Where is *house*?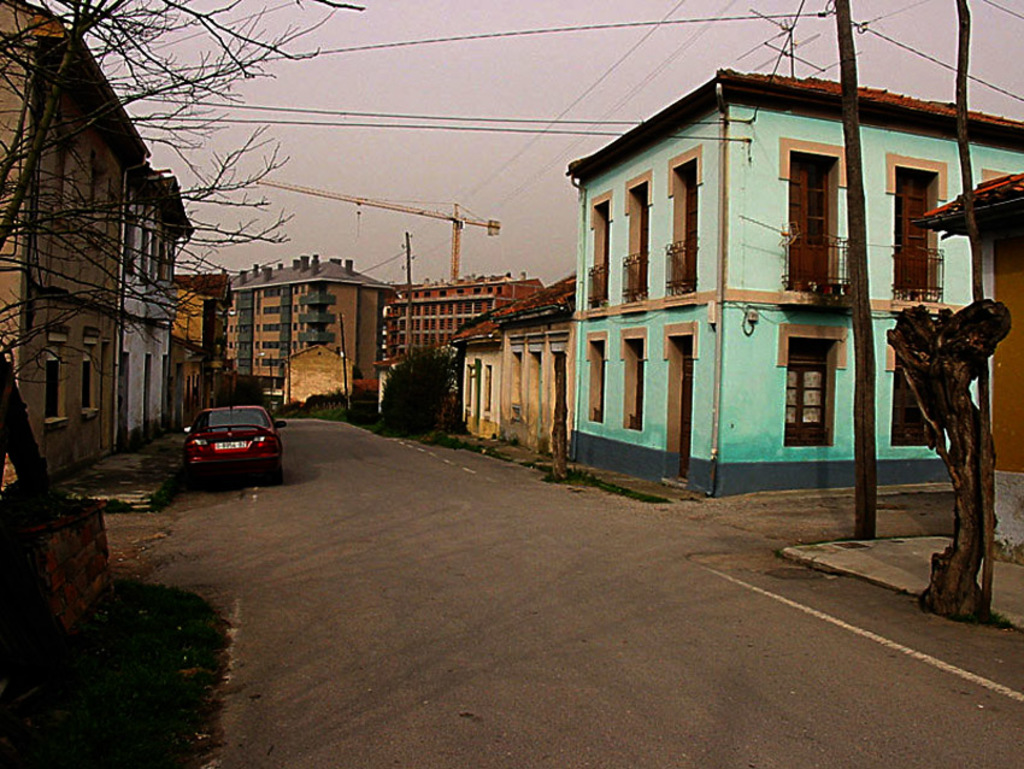
detection(449, 276, 575, 460).
